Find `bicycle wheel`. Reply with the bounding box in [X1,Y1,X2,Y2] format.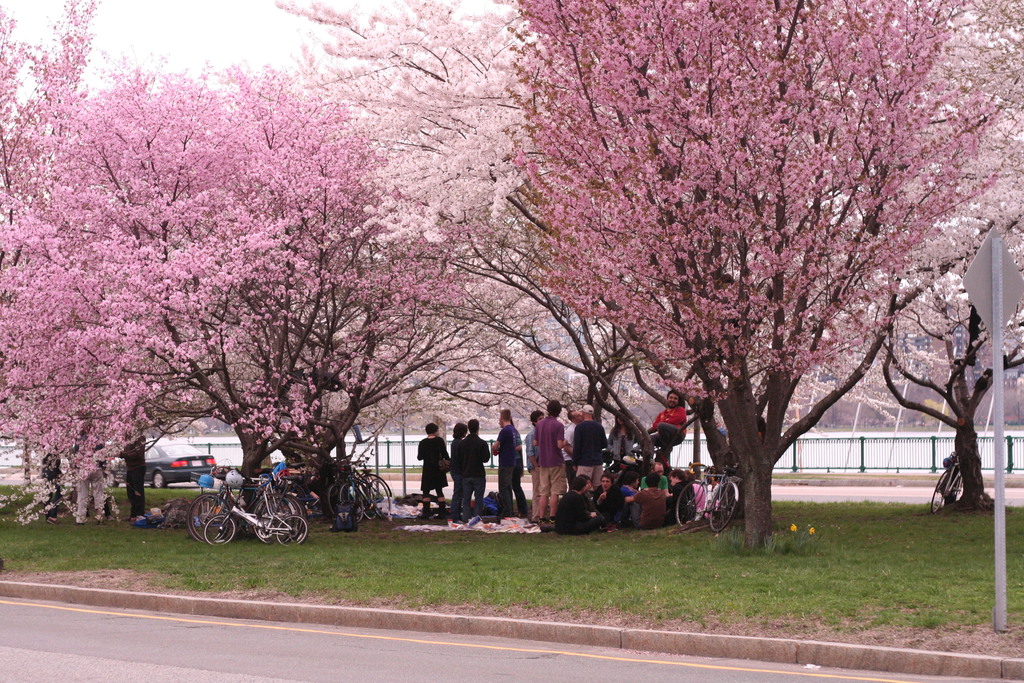
[931,467,950,513].
